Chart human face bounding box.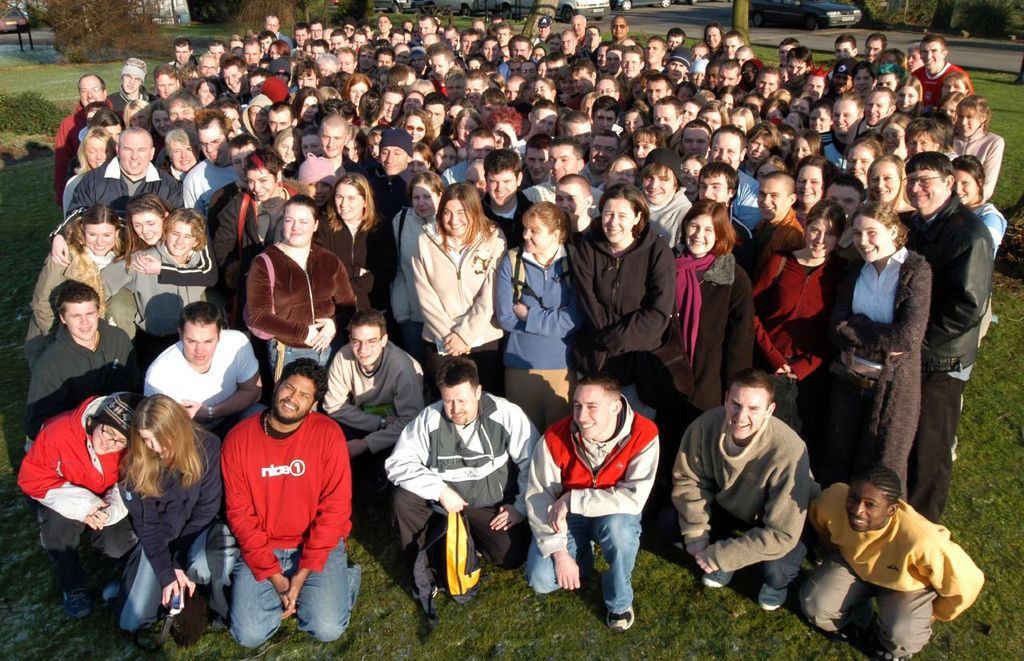
Charted: <bbox>383, 146, 406, 174</bbox>.
